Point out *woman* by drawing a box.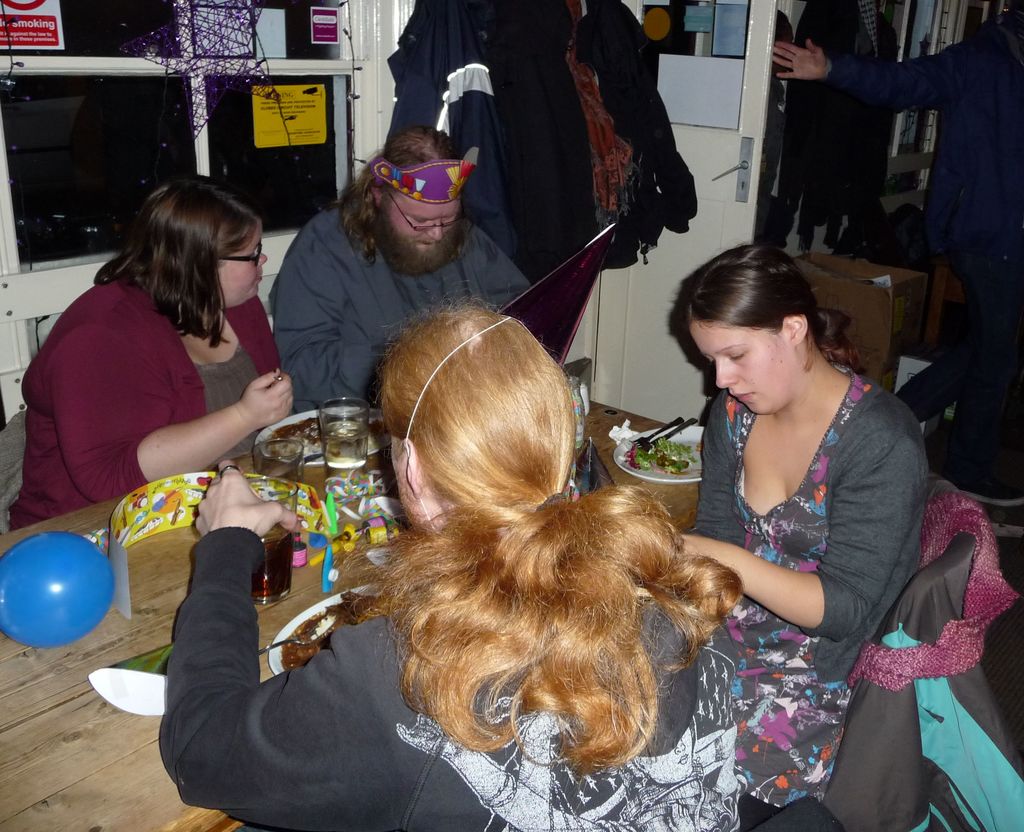
670/257/932/710.
